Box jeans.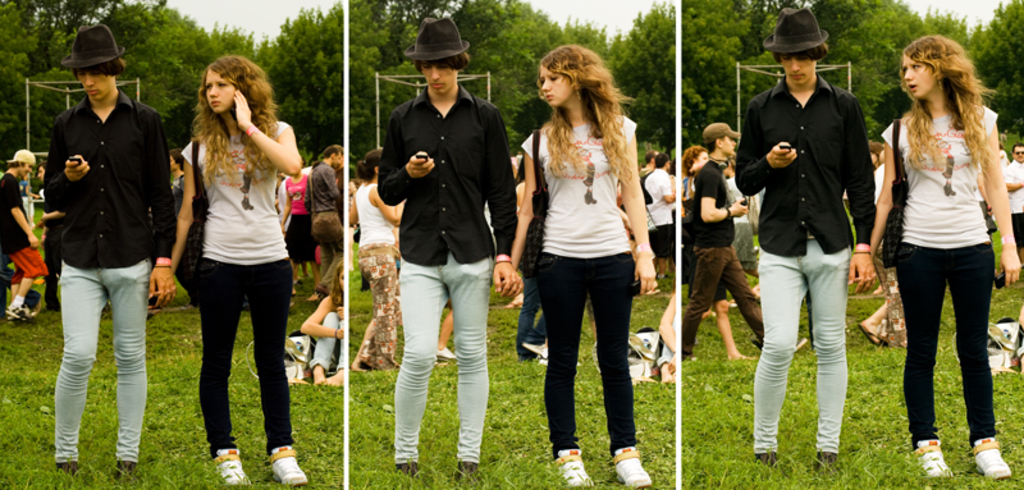
select_region(538, 253, 648, 467).
